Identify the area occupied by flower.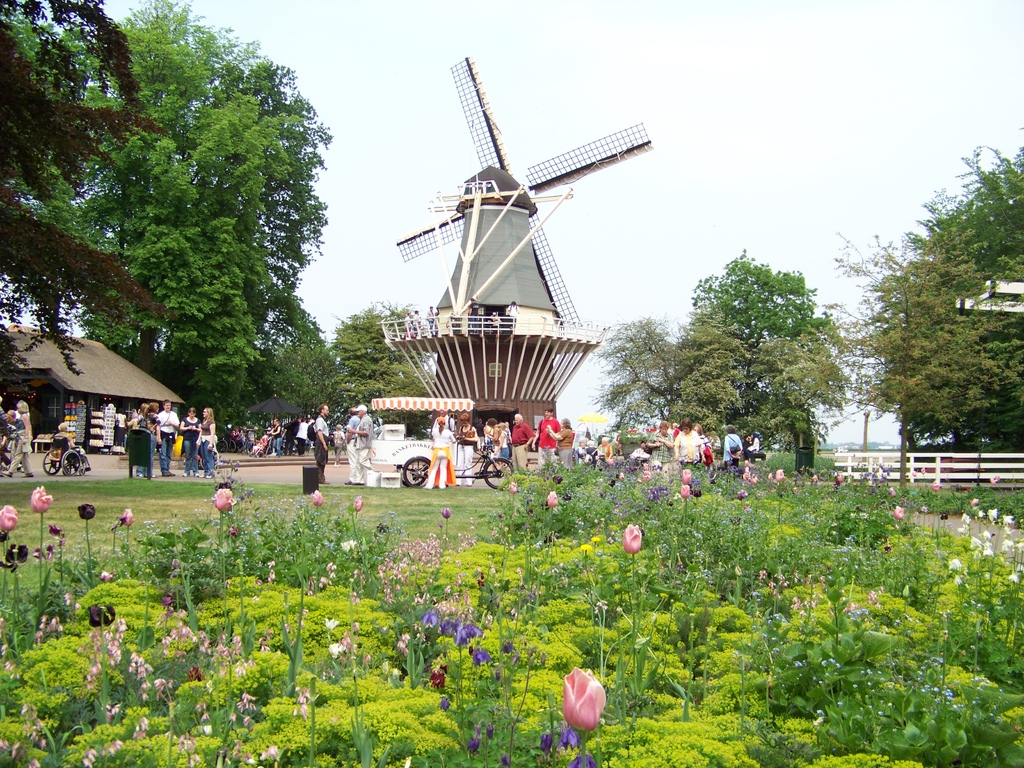
Area: bbox=[558, 666, 606, 734].
